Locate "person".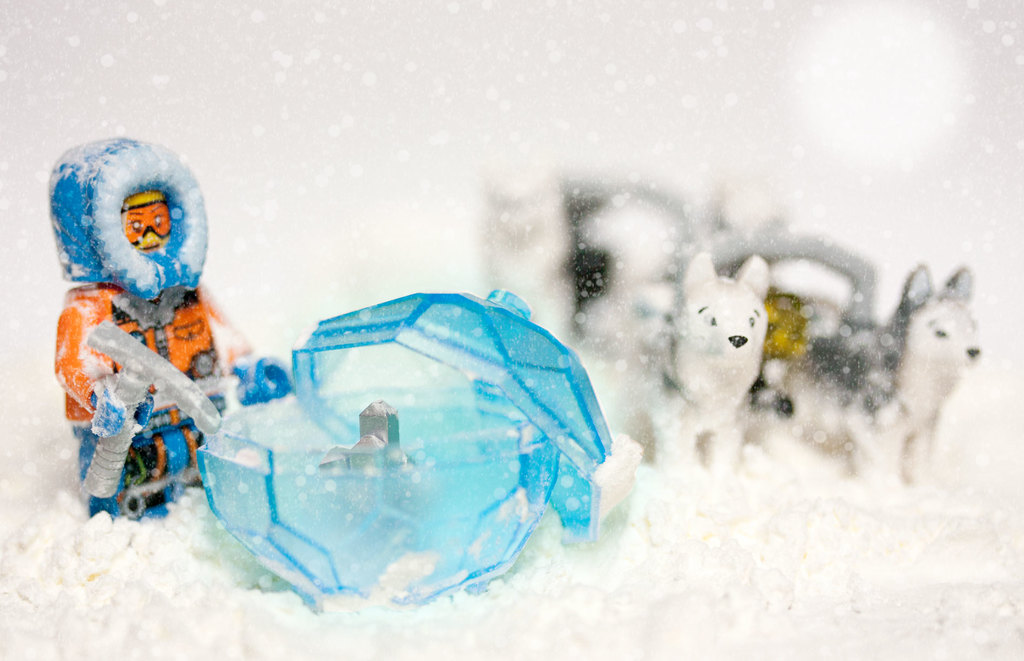
Bounding box: region(51, 142, 220, 521).
